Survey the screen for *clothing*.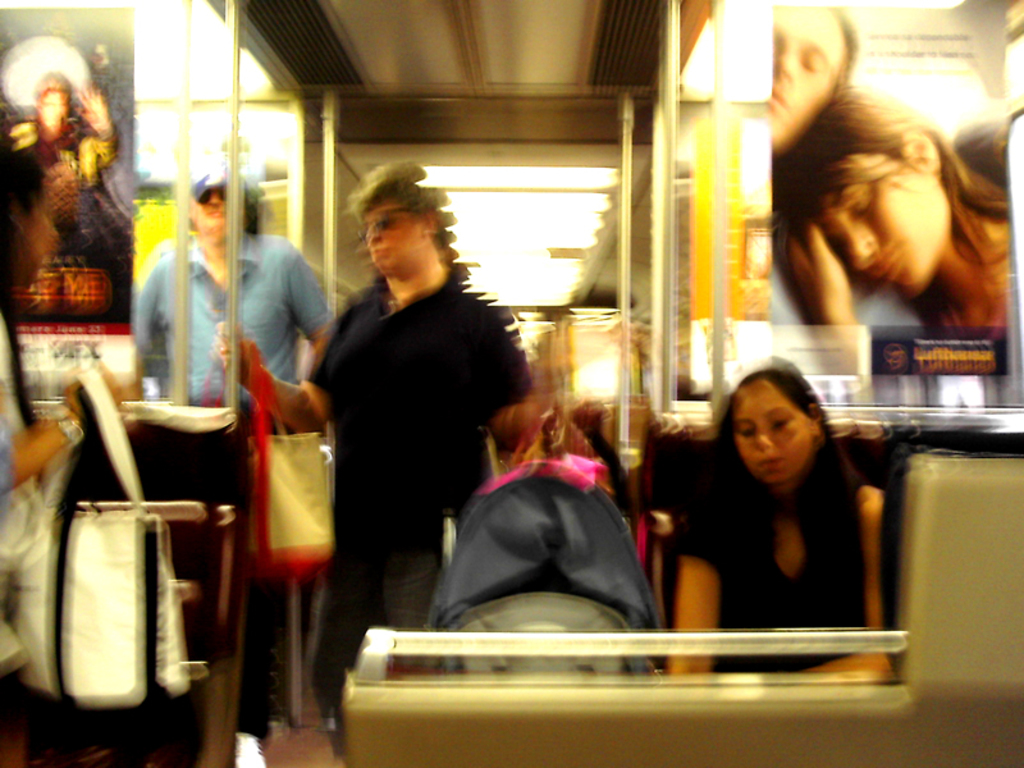
Survey found: (x1=115, y1=234, x2=356, y2=708).
